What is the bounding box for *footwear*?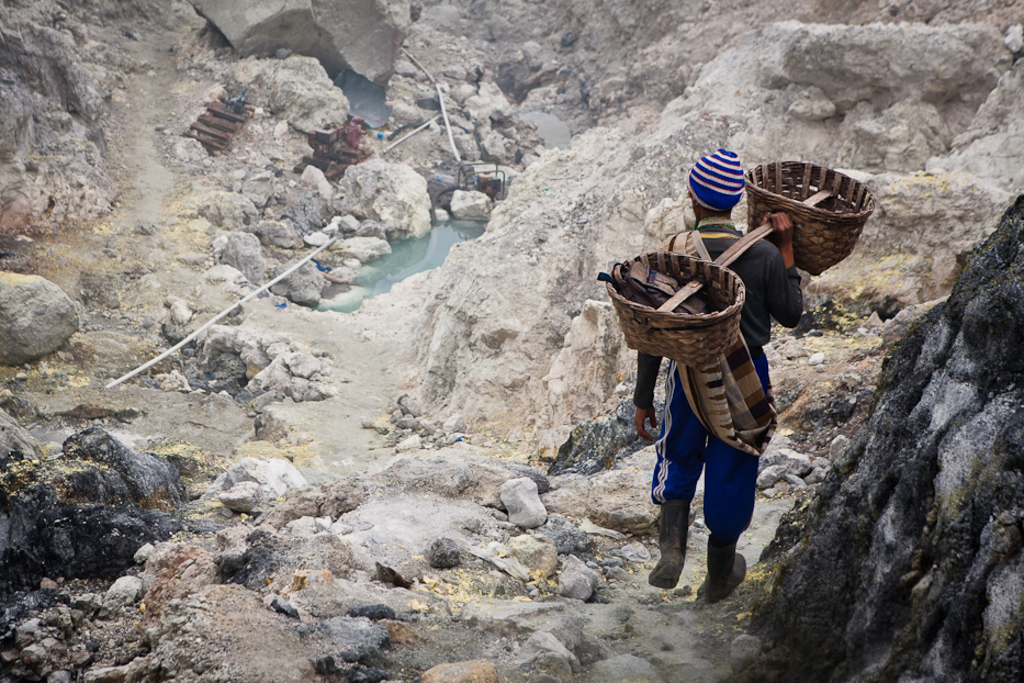
{"left": 643, "top": 504, "right": 689, "bottom": 584}.
